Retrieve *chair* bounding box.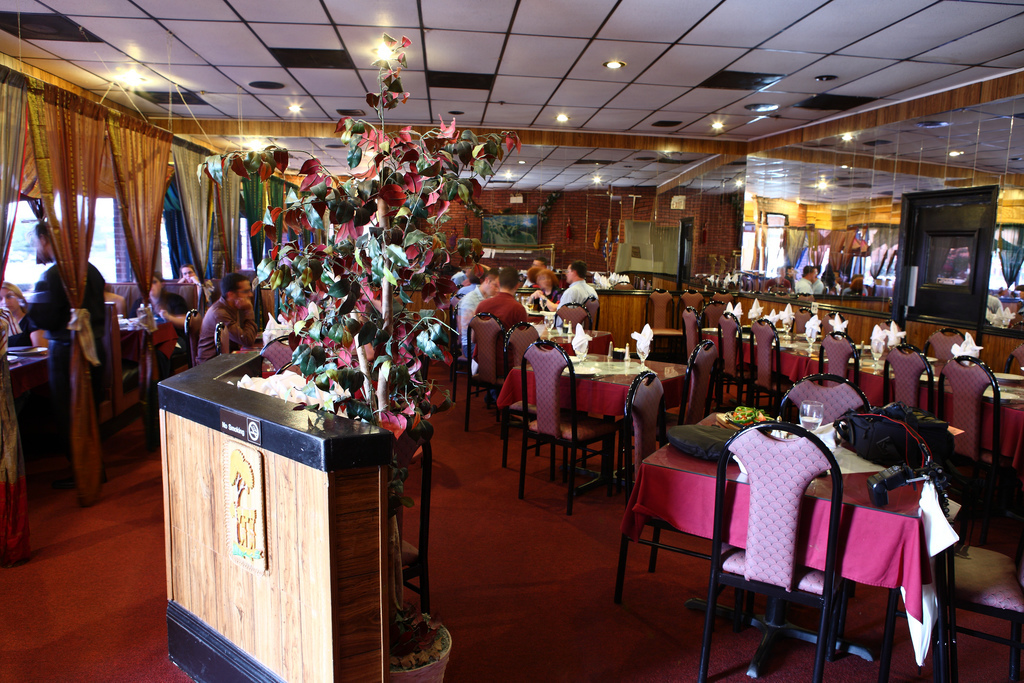
Bounding box: x1=821 y1=309 x2=850 y2=337.
